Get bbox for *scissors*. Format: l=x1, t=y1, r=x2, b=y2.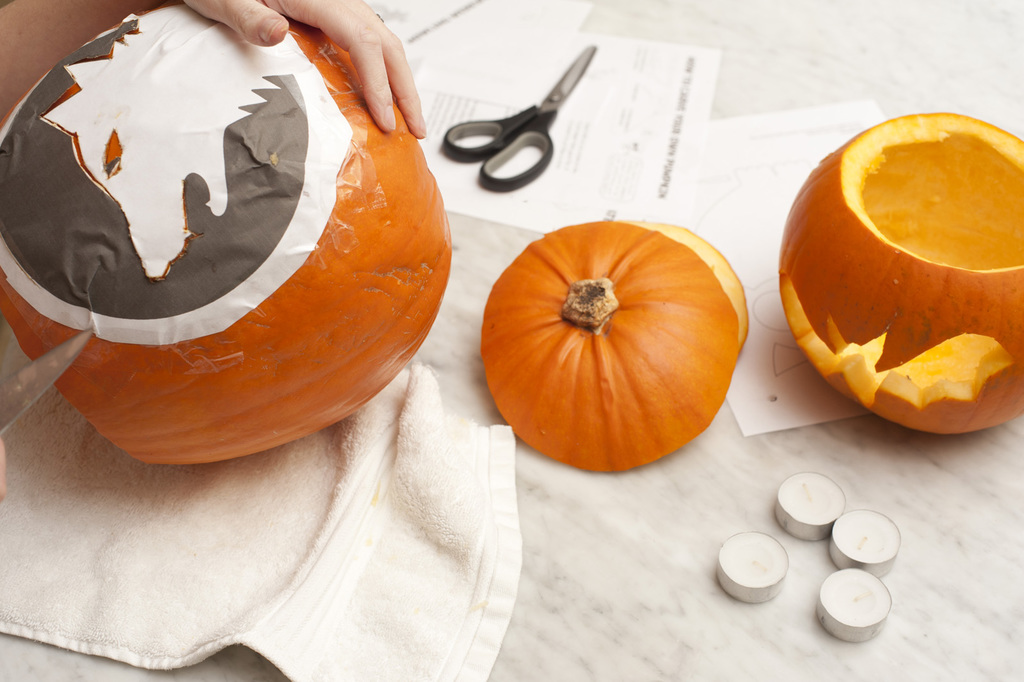
l=435, t=42, r=598, b=190.
